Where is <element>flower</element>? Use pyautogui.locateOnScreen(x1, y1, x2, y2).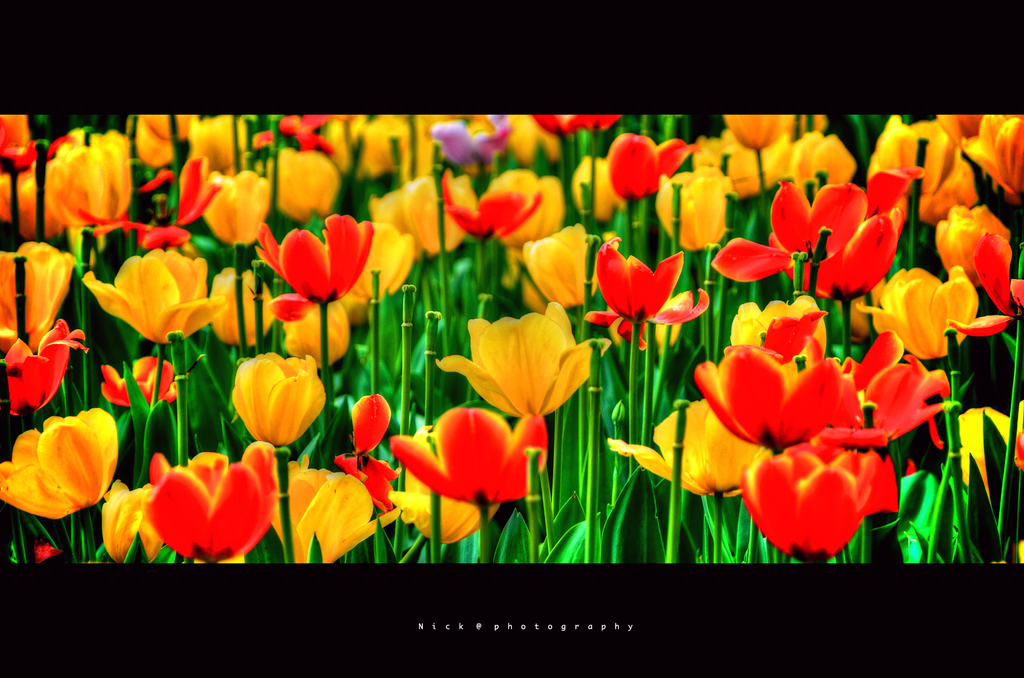
pyautogui.locateOnScreen(963, 109, 1023, 200).
